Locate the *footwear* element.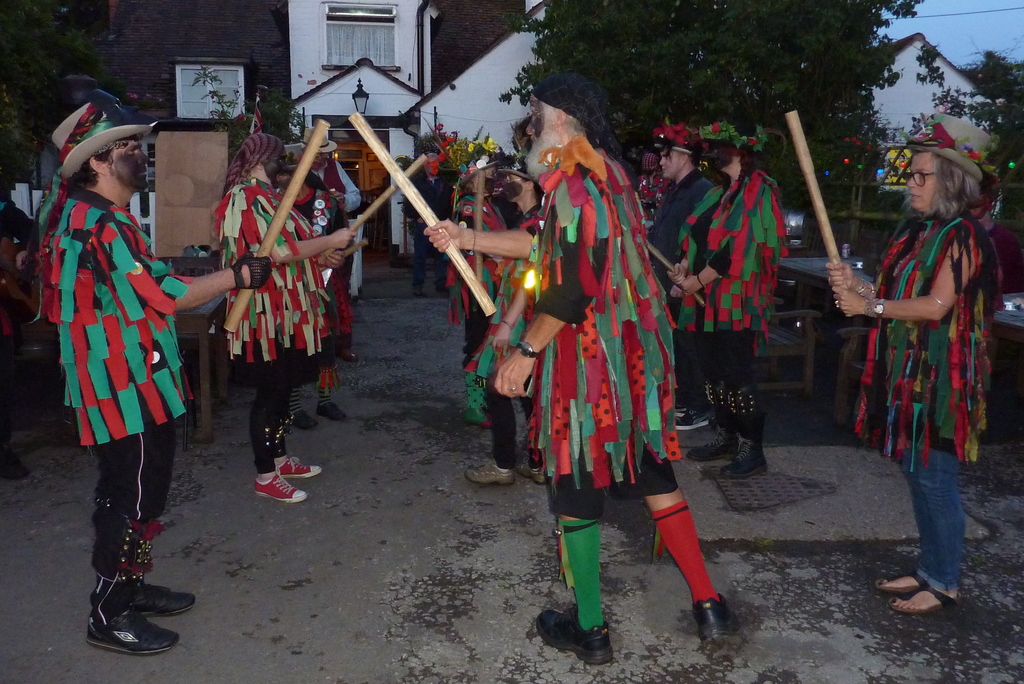
Element bbox: (670, 403, 707, 432).
